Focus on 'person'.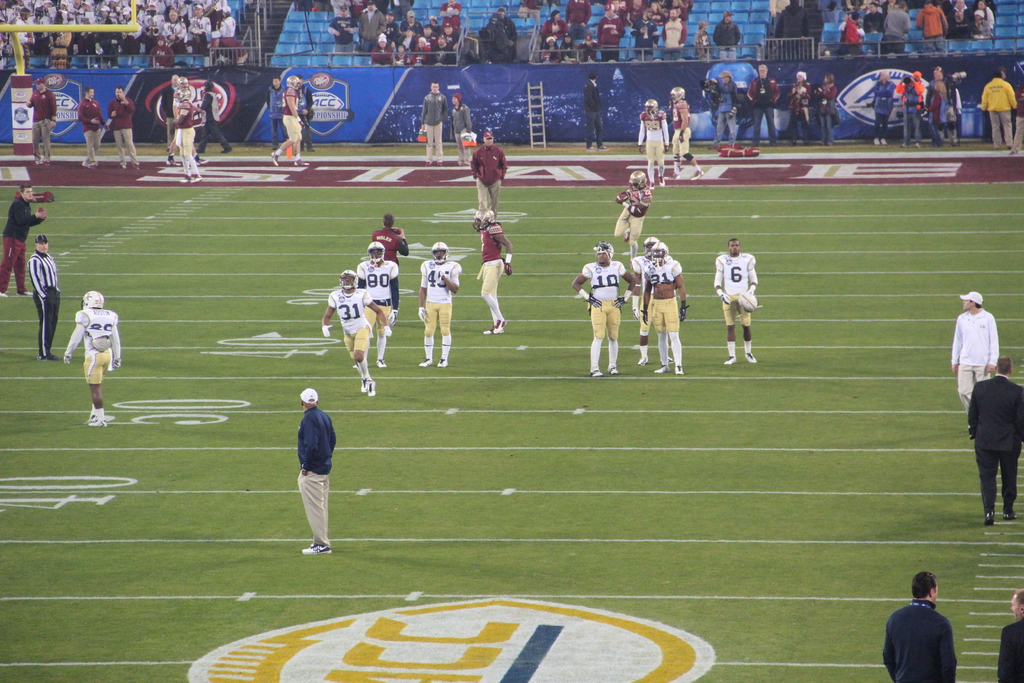
Focused at locate(474, 208, 509, 333).
